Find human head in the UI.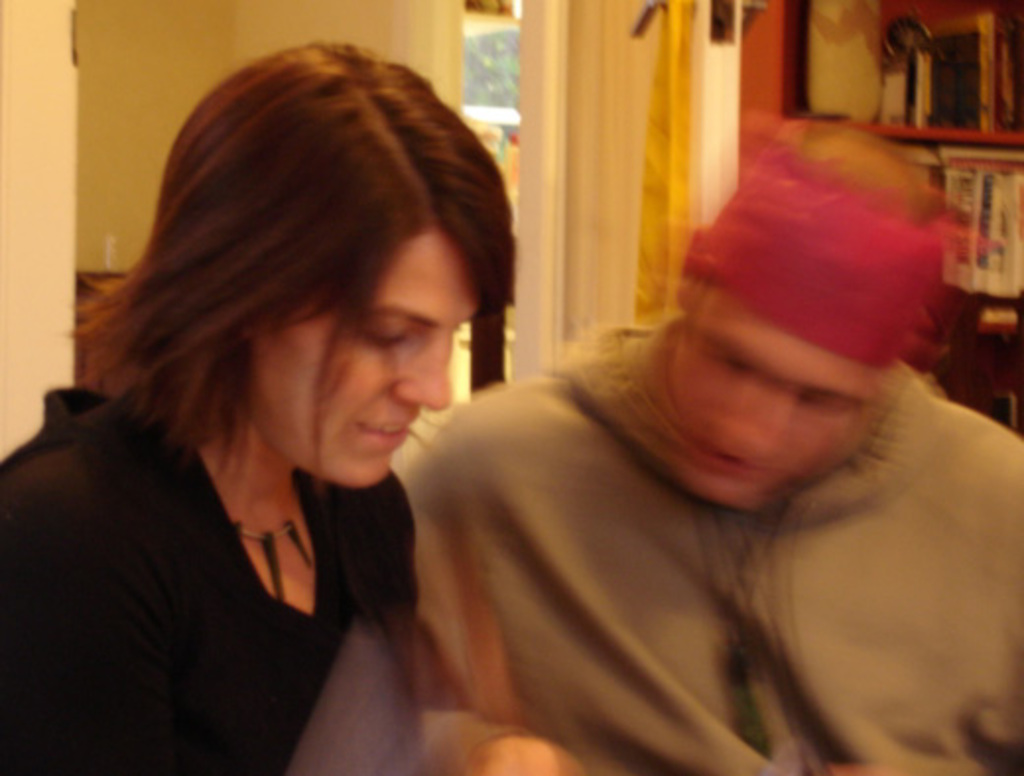
UI element at [77,53,488,496].
